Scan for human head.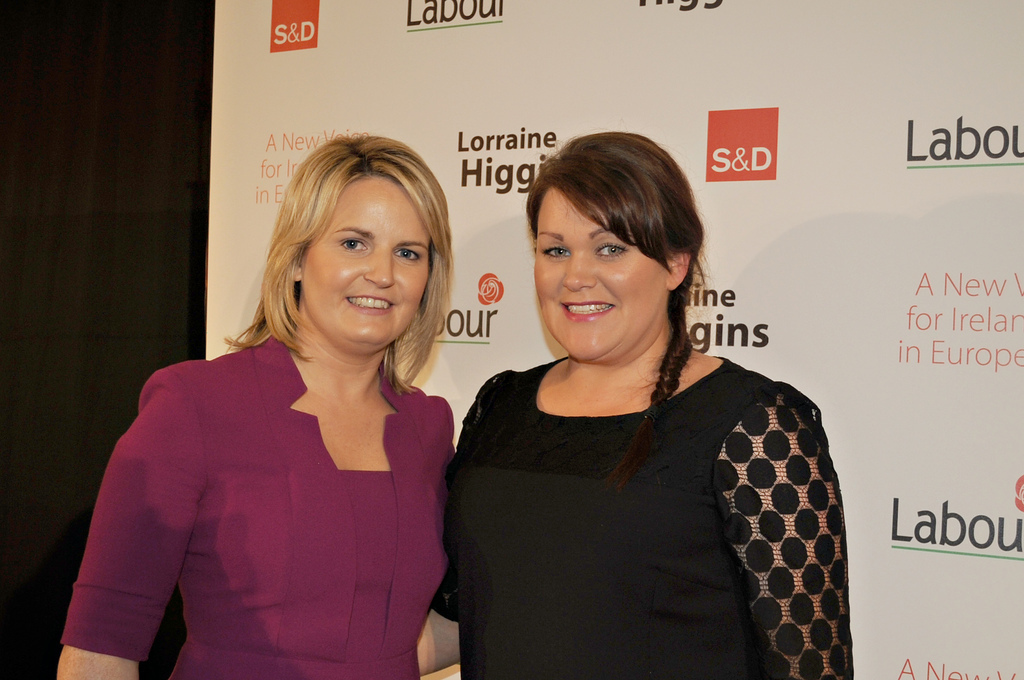
Scan result: region(527, 131, 700, 363).
